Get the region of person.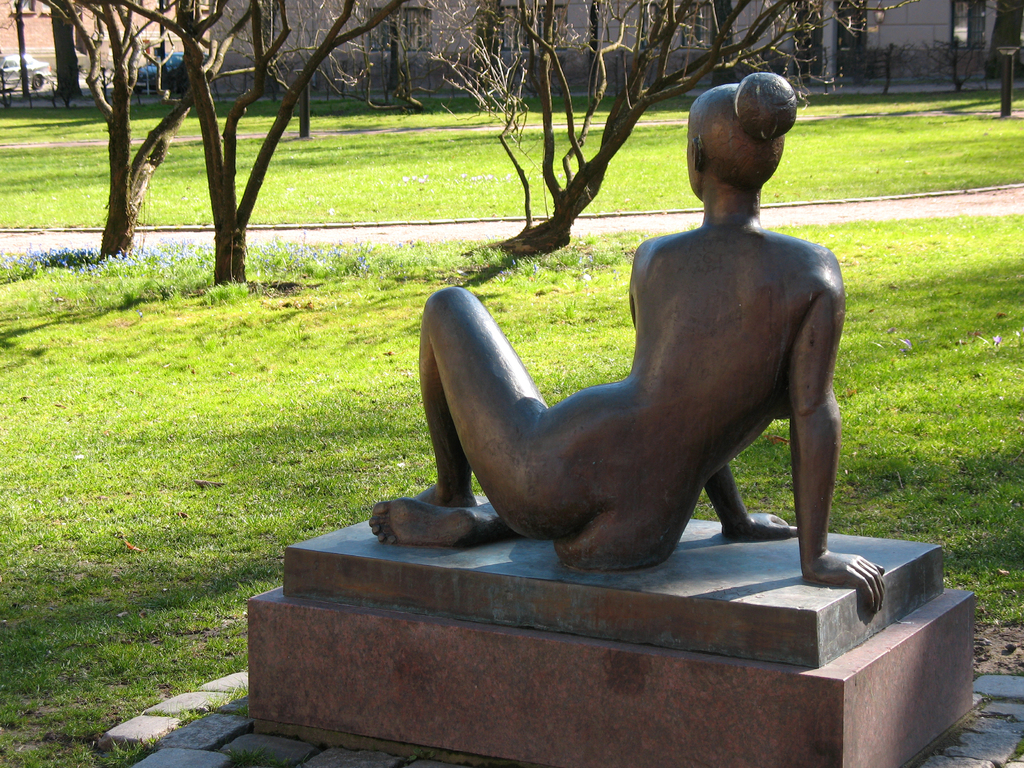
crop(405, 74, 845, 602).
